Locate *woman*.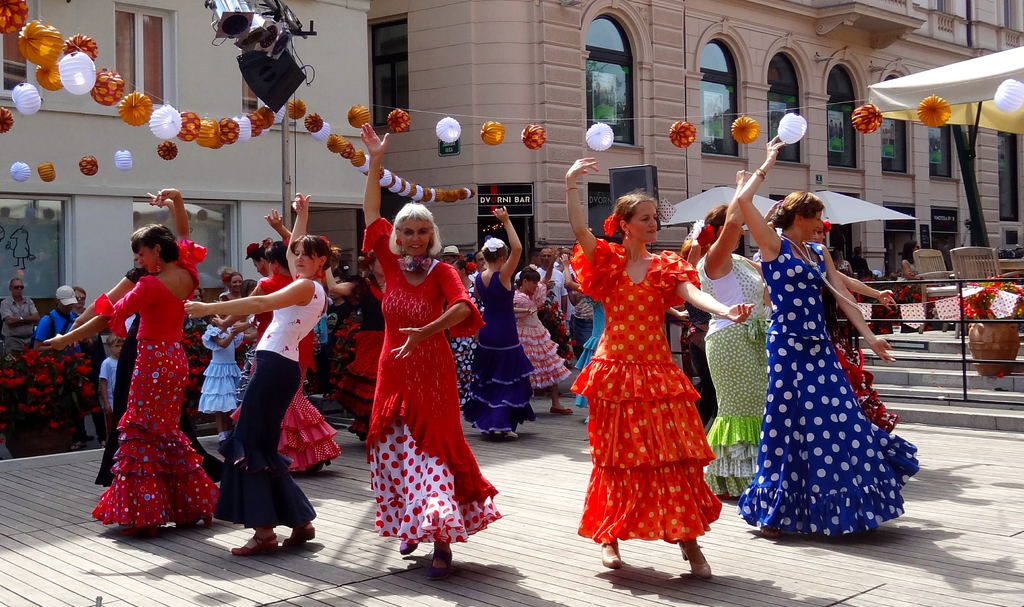
Bounding box: left=512, top=246, right=573, bottom=409.
